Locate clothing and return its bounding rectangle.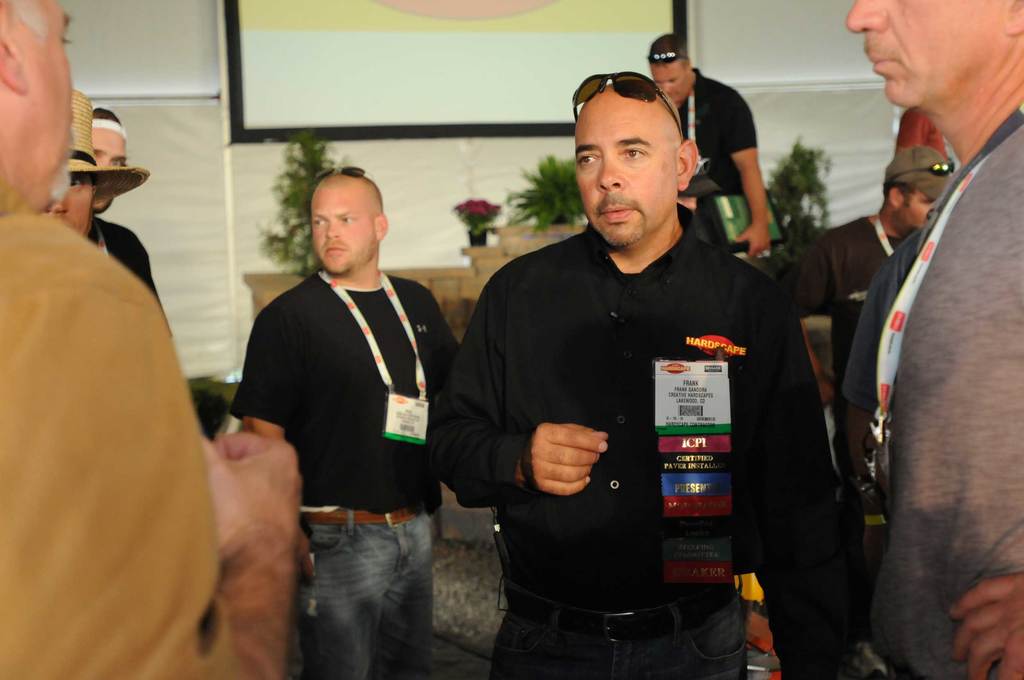
box(88, 213, 174, 332).
